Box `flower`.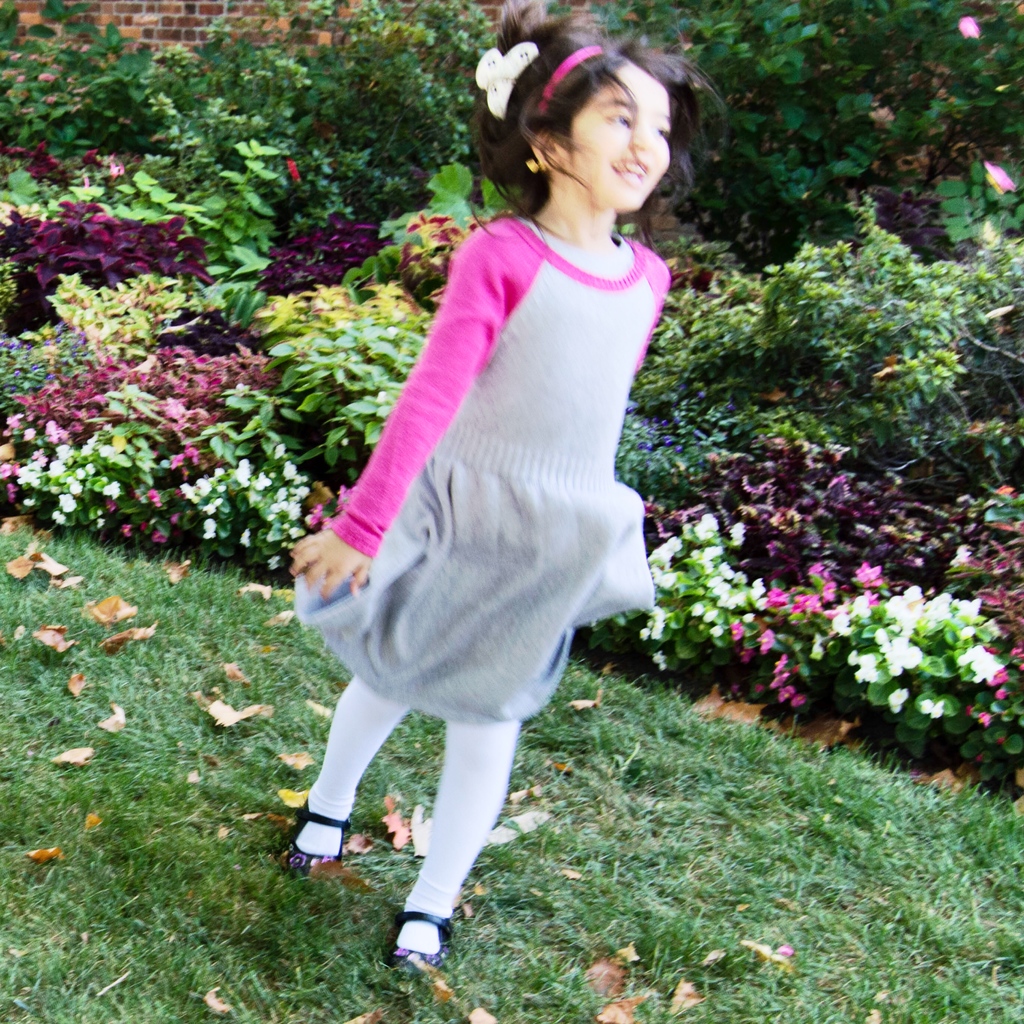
left=638, top=541, right=682, bottom=563.
